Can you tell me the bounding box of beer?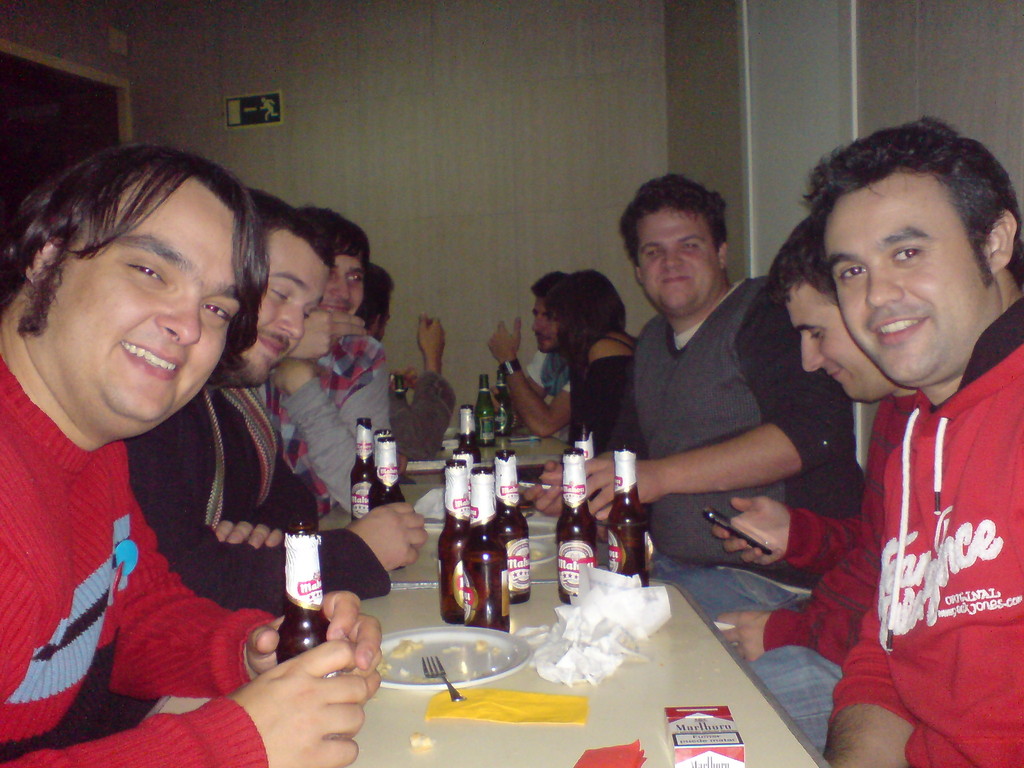
x1=351, y1=415, x2=371, y2=503.
